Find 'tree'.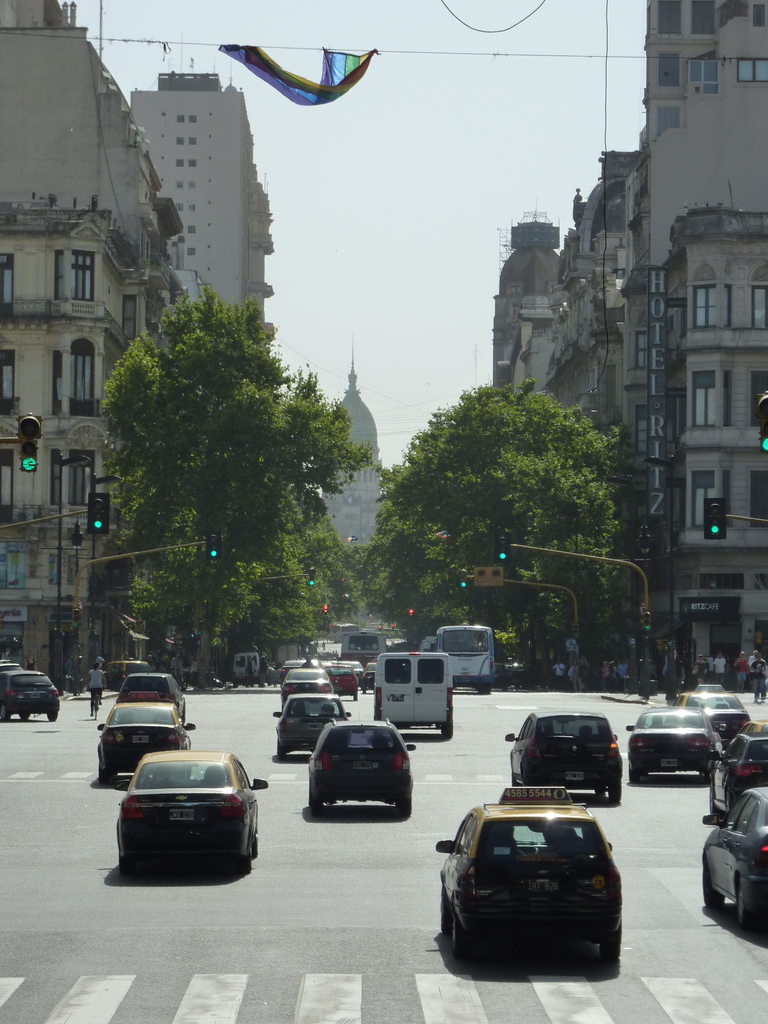
box(234, 511, 368, 691).
